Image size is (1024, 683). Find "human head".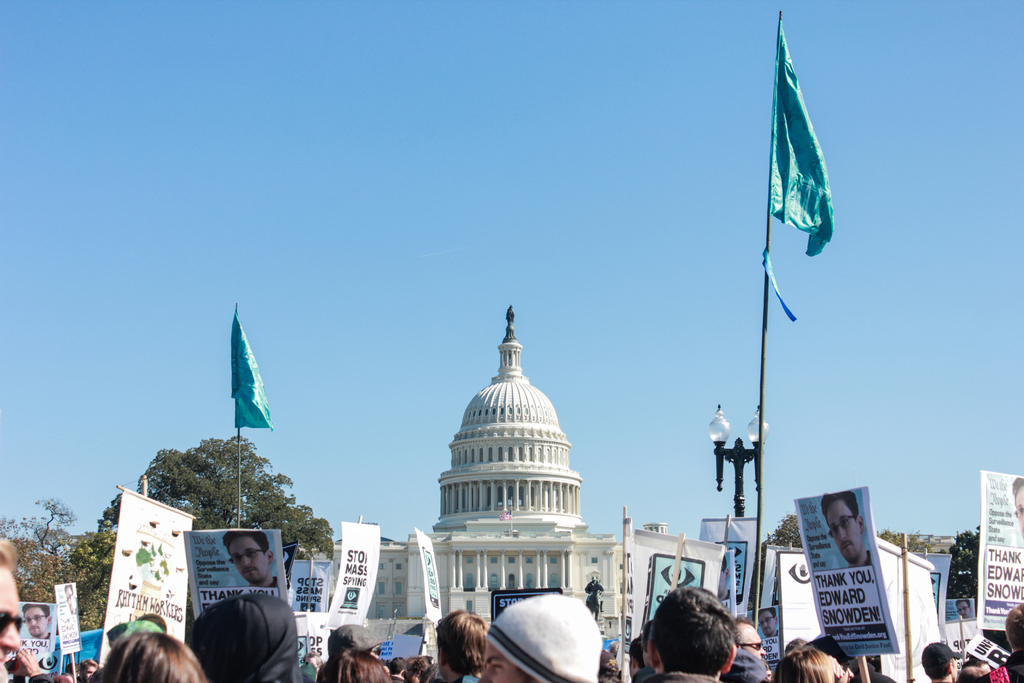
<box>1001,604,1023,655</box>.
